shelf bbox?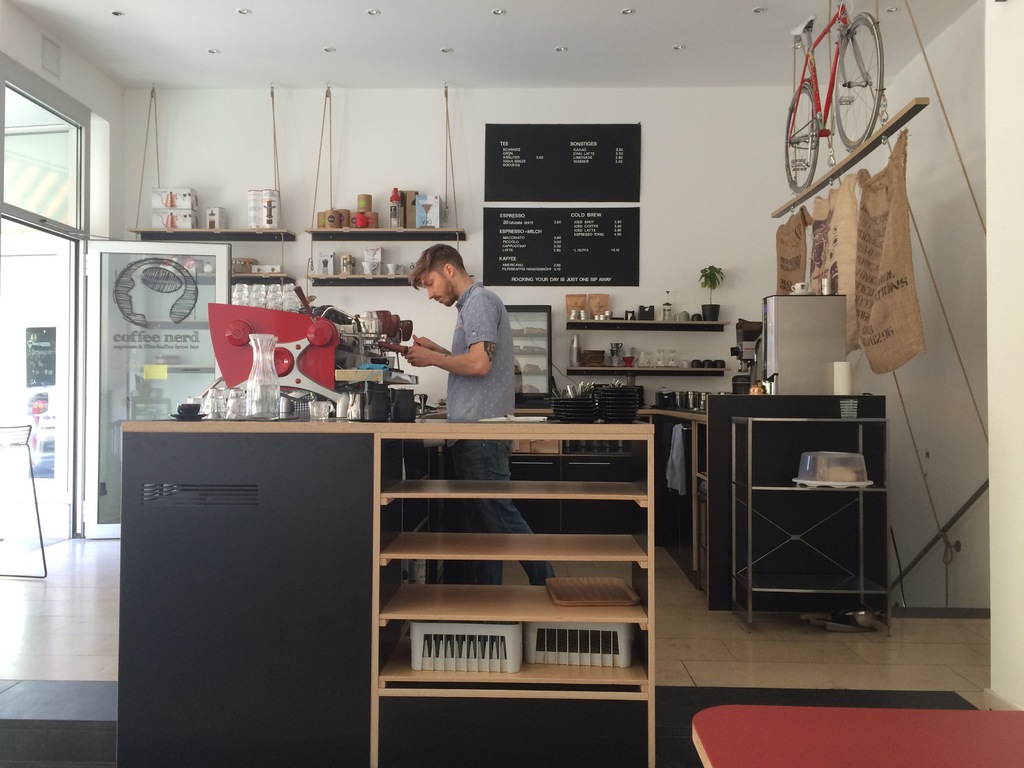
<region>284, 255, 468, 285</region>
